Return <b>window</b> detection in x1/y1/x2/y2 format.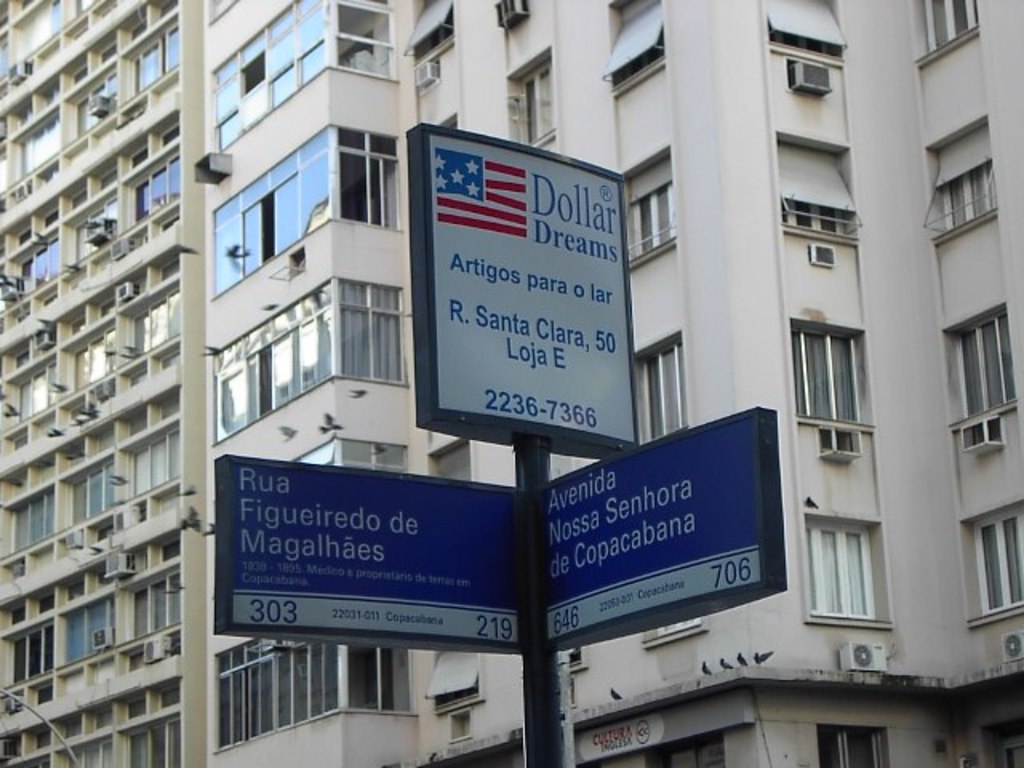
763/0/845/46.
